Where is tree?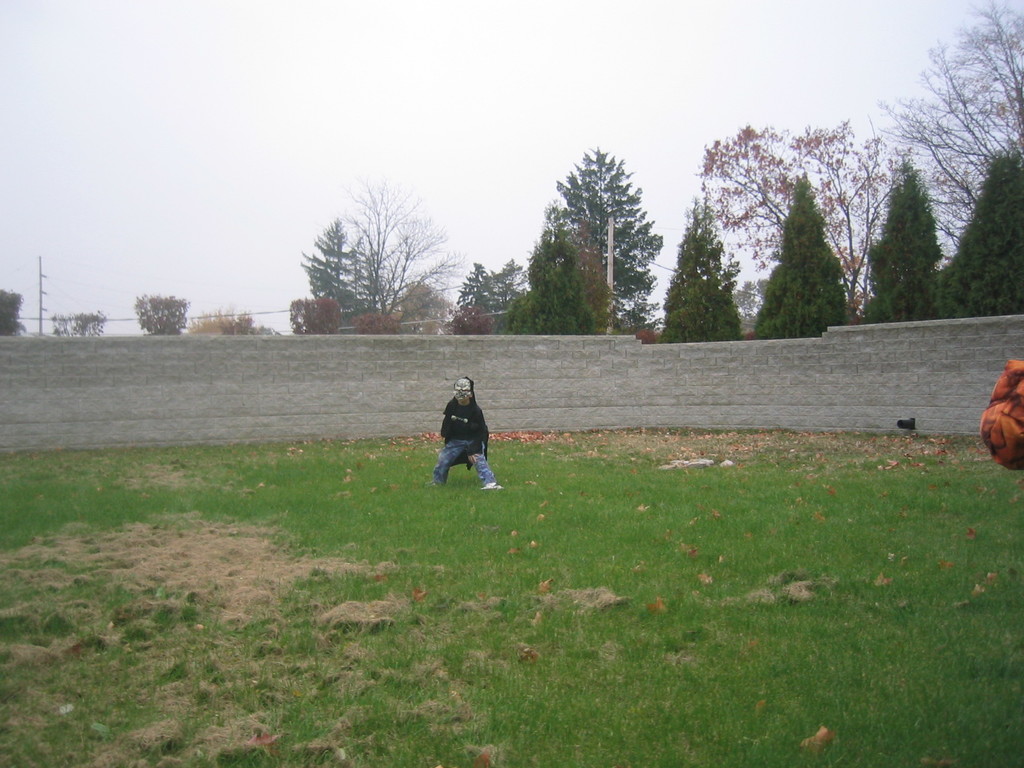
region(865, 156, 938, 324).
